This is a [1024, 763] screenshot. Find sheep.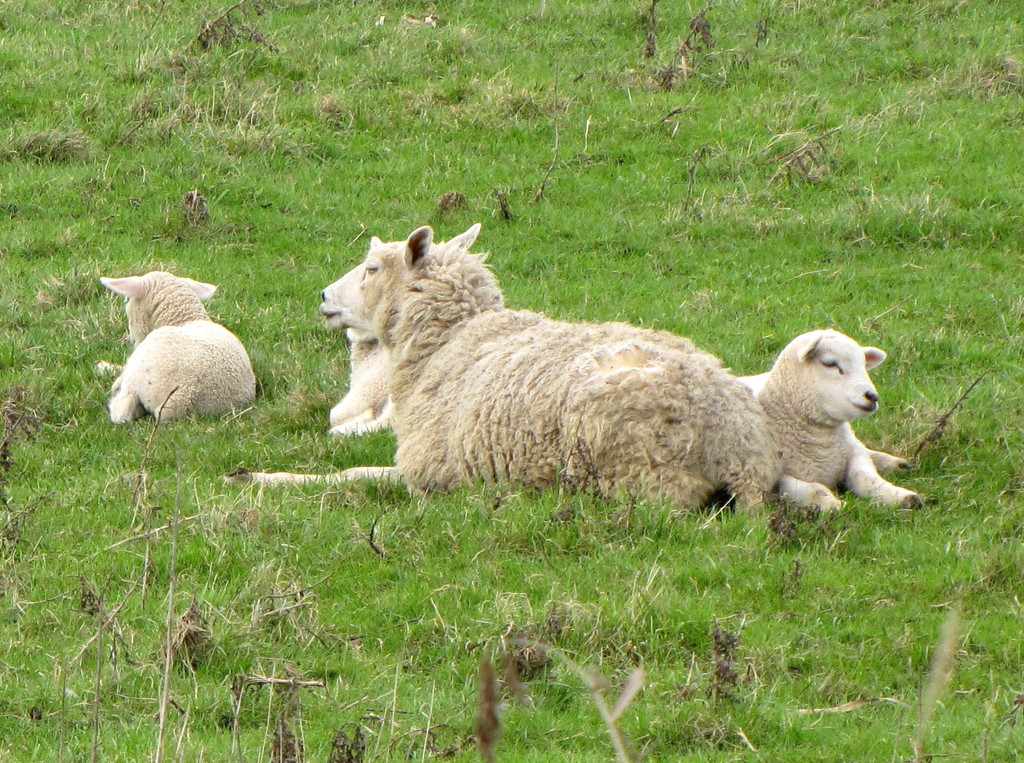
Bounding box: <bbox>737, 327, 921, 518</bbox>.
